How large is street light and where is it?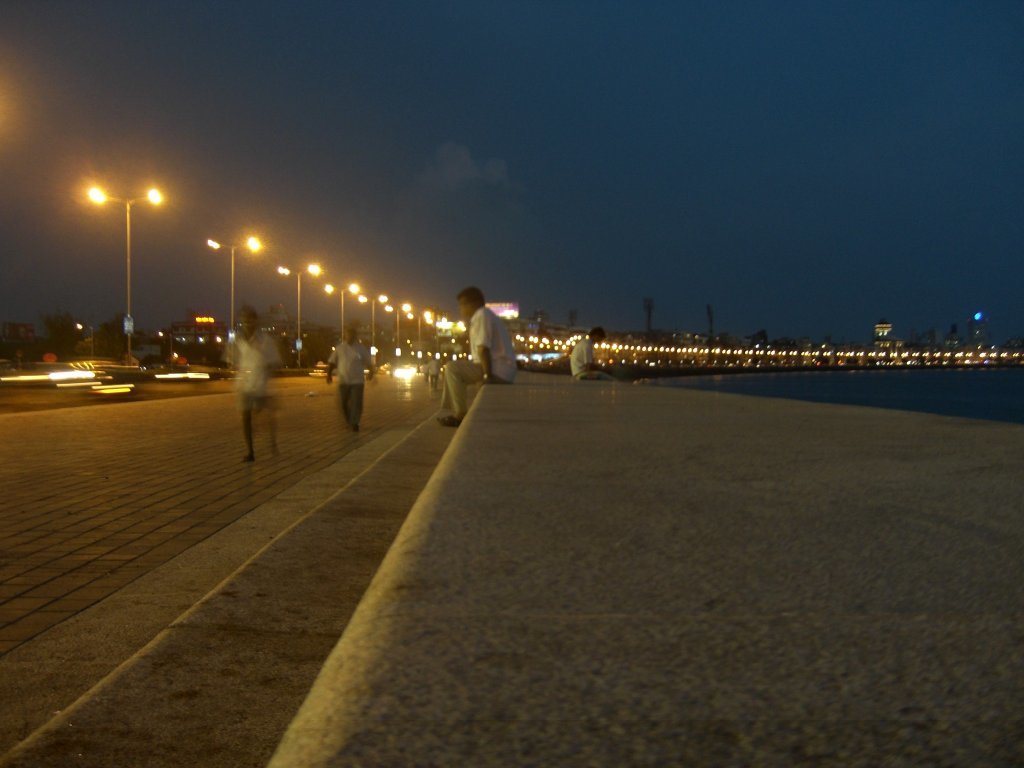
Bounding box: 743/348/750/363.
